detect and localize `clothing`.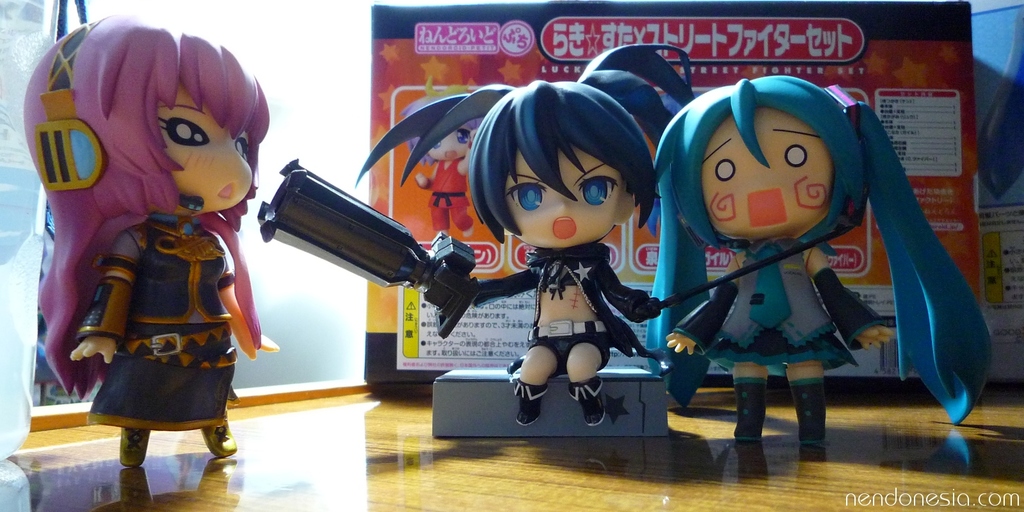
Localized at box=[659, 237, 877, 367].
